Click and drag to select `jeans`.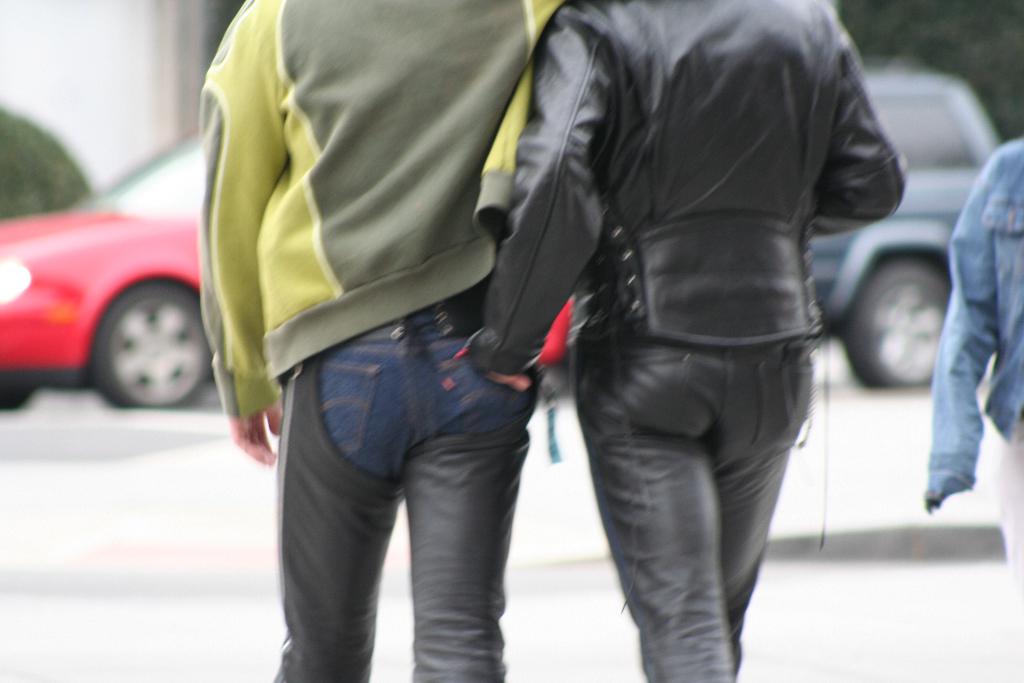
Selection: <bbox>340, 302, 536, 488</bbox>.
